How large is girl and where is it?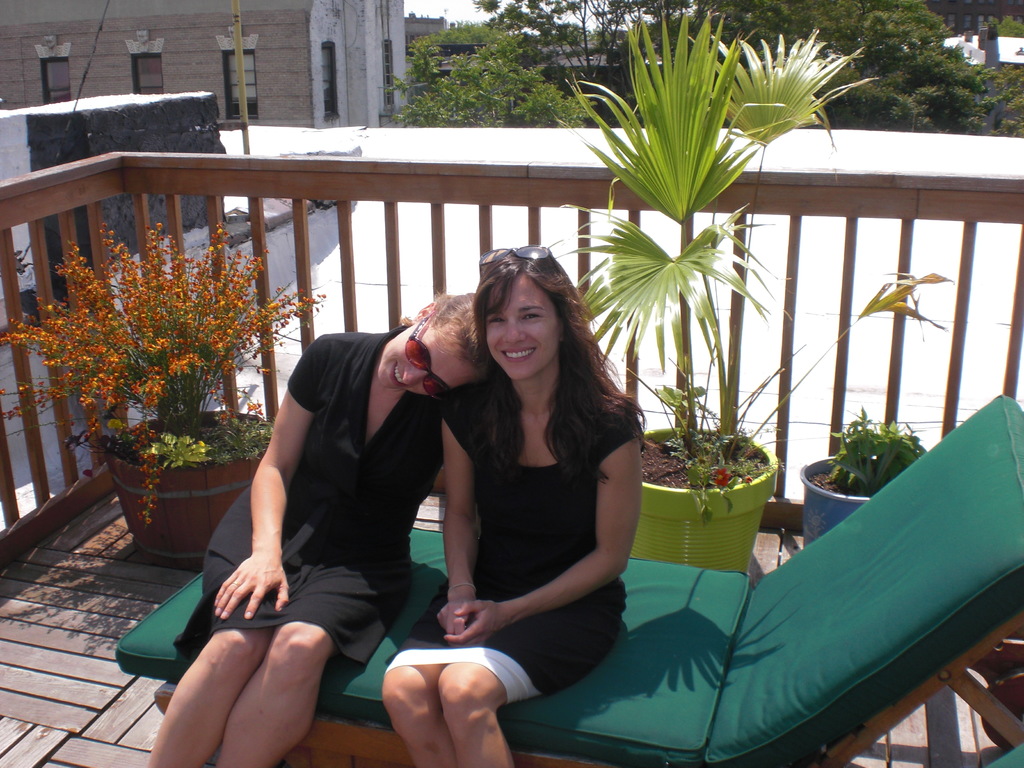
Bounding box: detection(141, 294, 492, 767).
